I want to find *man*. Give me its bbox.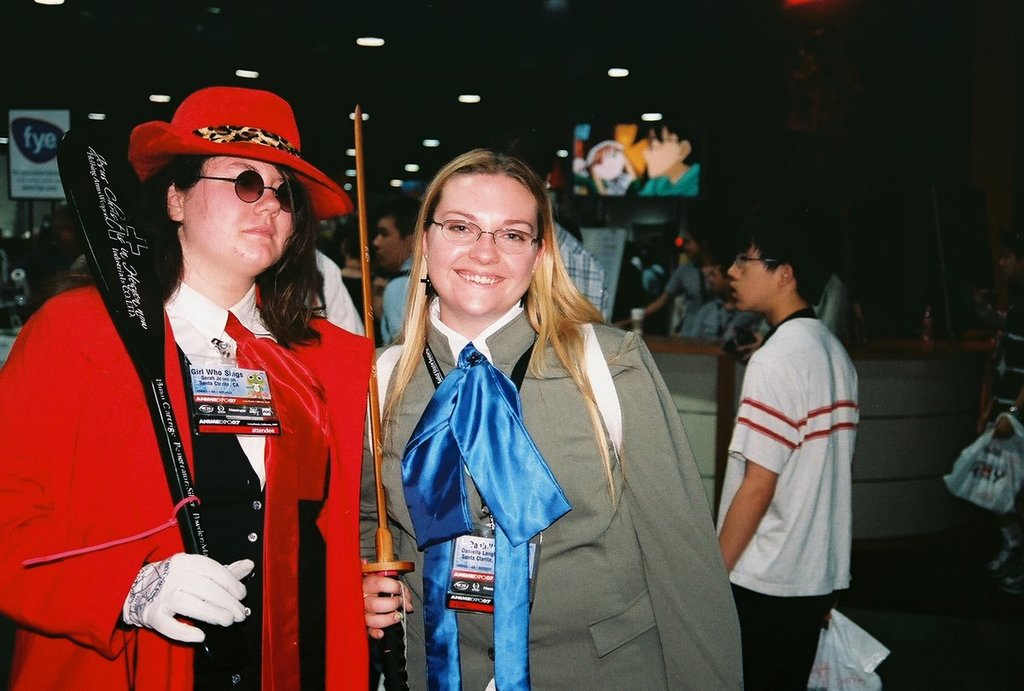
left=701, top=167, right=864, bottom=680.
